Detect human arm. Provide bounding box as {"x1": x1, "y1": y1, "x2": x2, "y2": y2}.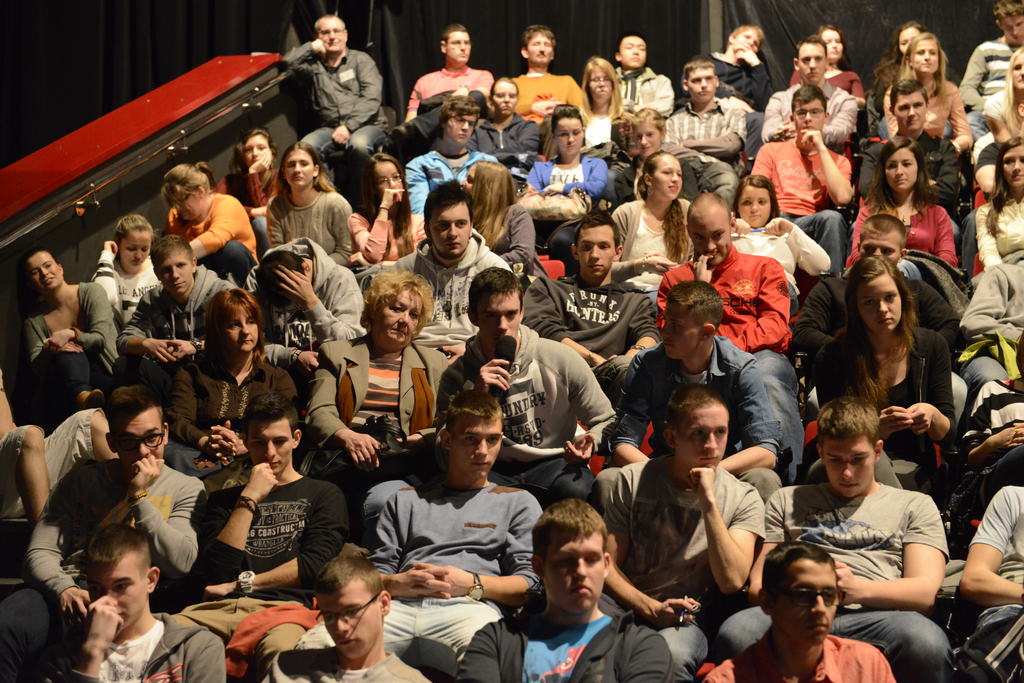
{"x1": 748, "y1": 140, "x2": 782, "y2": 186}.
